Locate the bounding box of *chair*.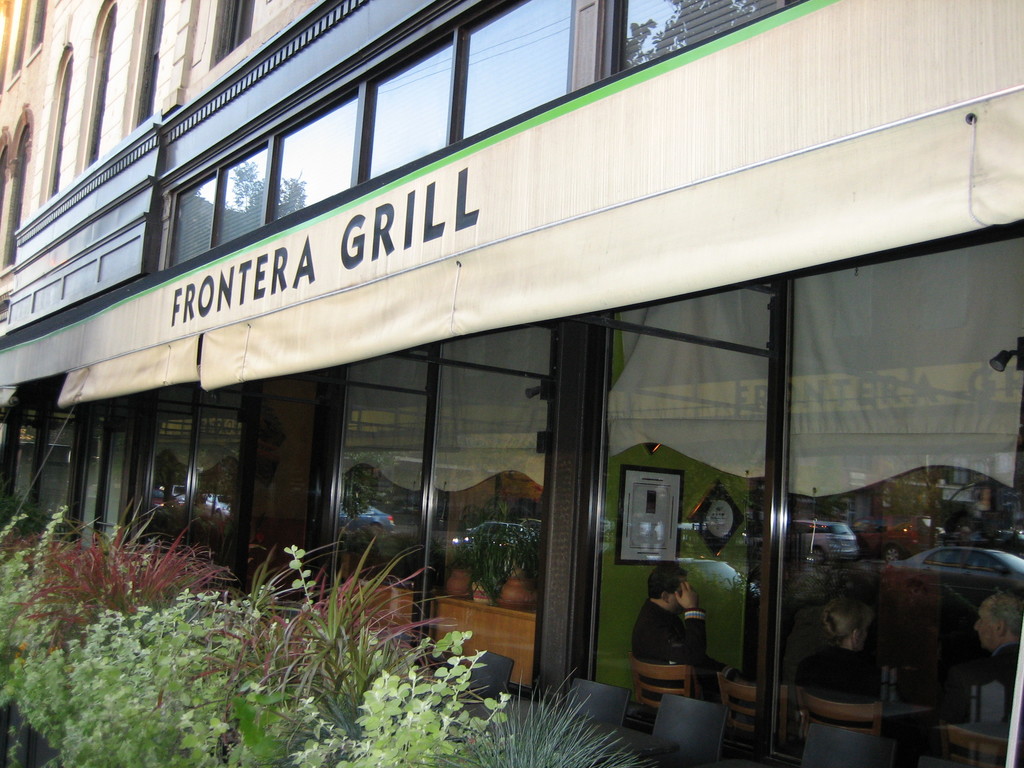
Bounding box: [left=628, top=659, right=700, bottom=713].
